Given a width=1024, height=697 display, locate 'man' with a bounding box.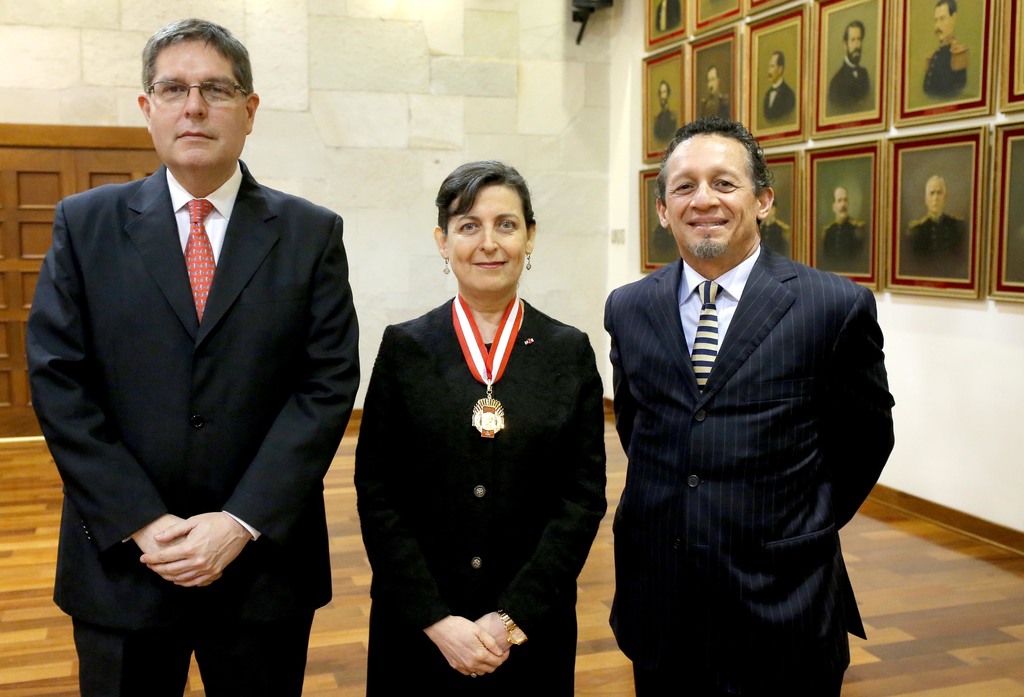
Located: locate(648, 79, 687, 146).
